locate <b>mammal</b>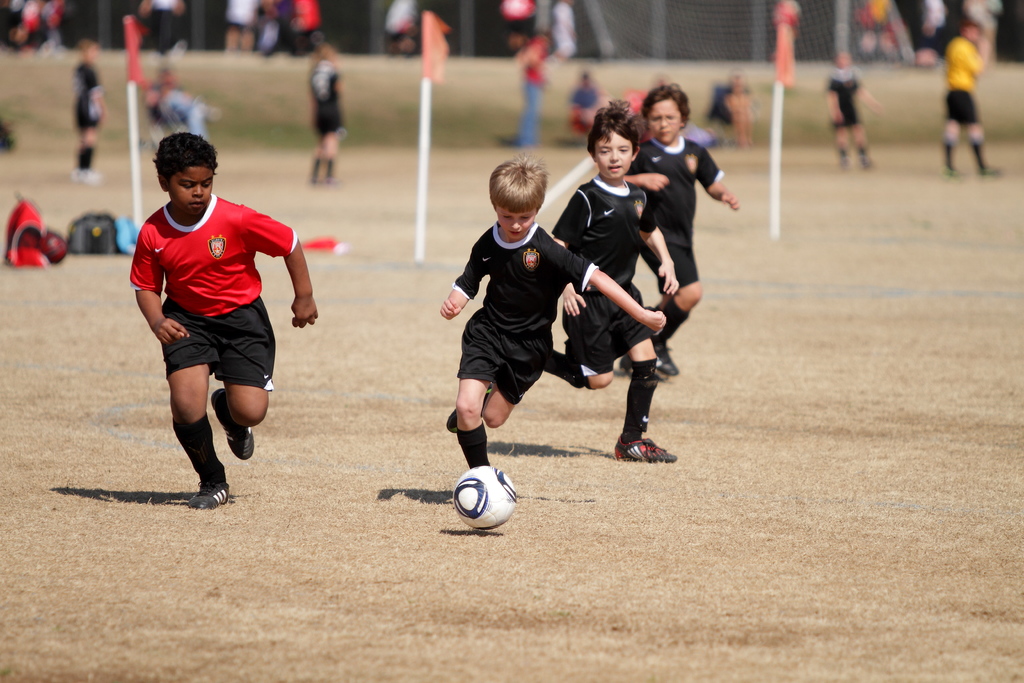
112,126,306,473
